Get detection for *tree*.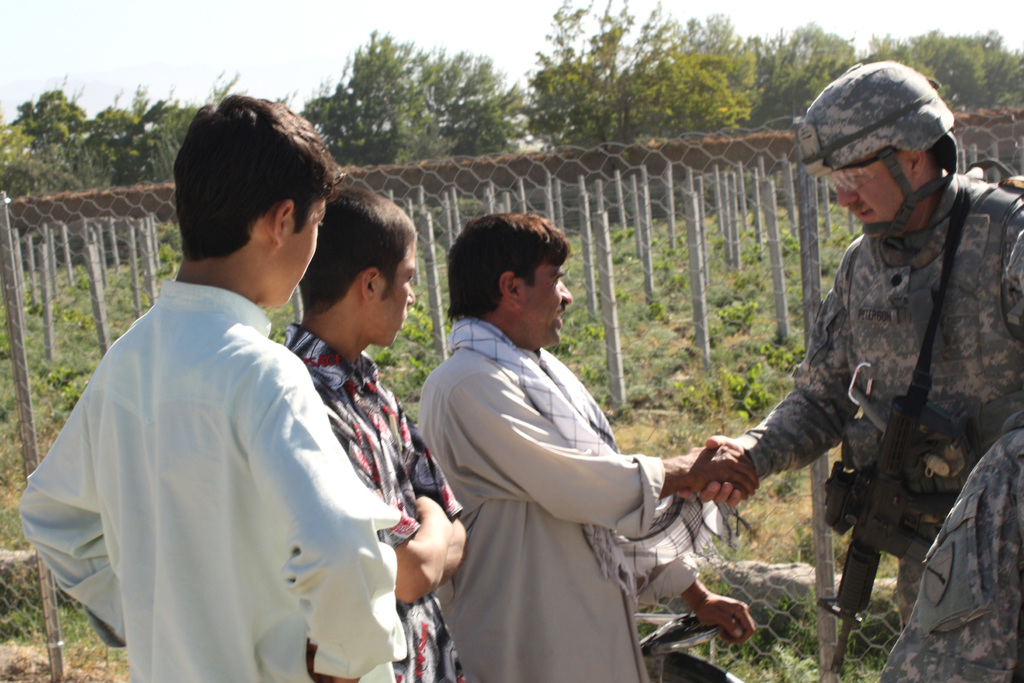
Detection: bbox=(296, 31, 529, 158).
